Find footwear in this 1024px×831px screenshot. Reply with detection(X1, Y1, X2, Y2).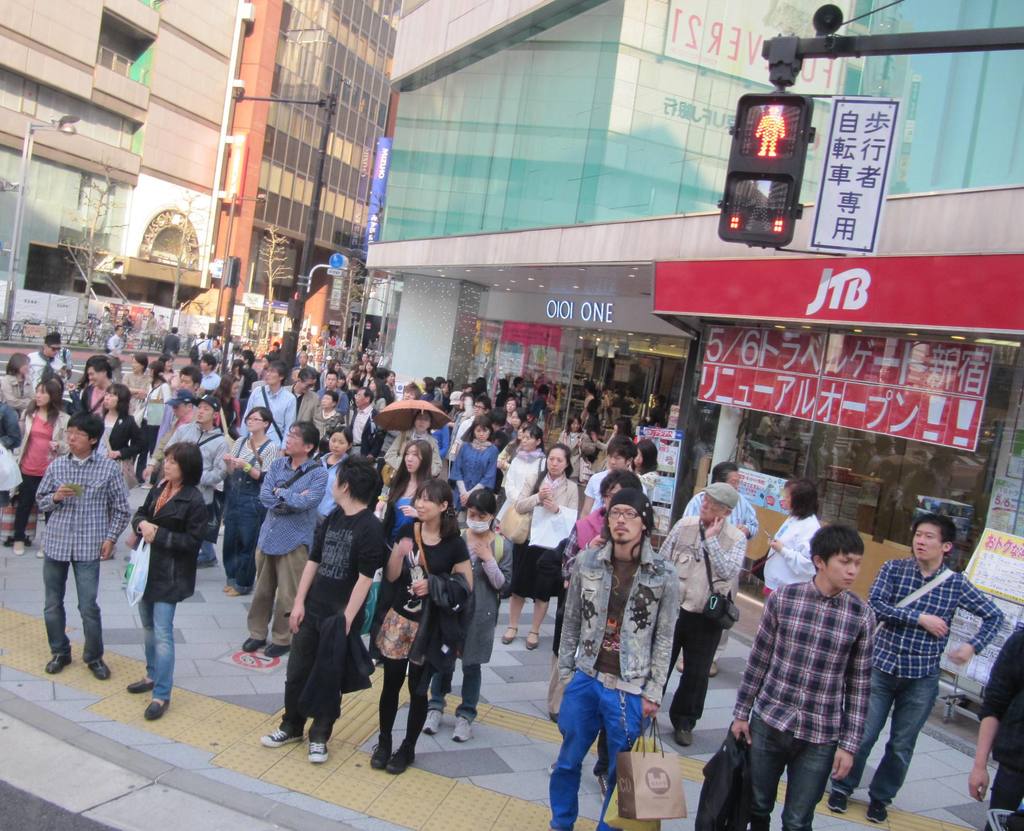
detection(420, 708, 444, 735).
